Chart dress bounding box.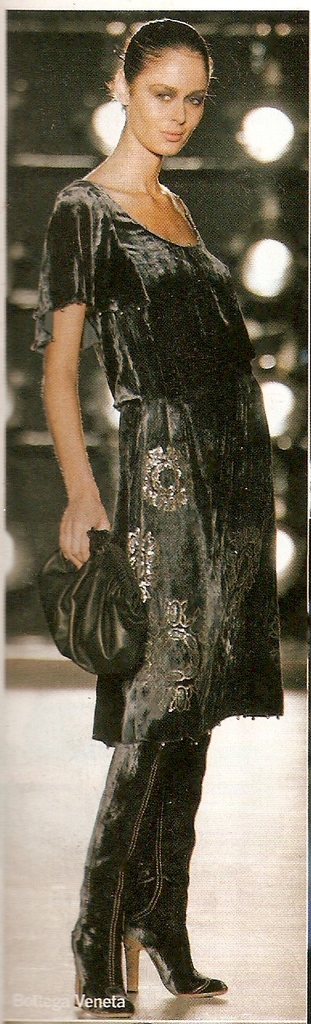
Charted: {"left": 27, "top": 177, "right": 288, "bottom": 753}.
